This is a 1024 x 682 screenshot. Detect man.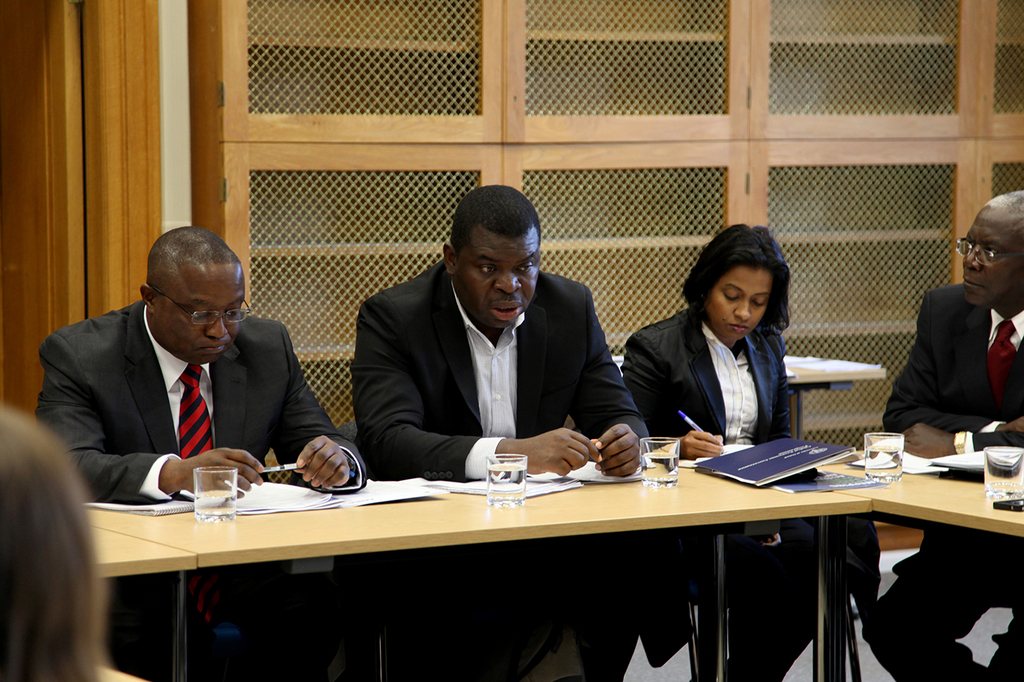
box=[31, 224, 367, 681].
